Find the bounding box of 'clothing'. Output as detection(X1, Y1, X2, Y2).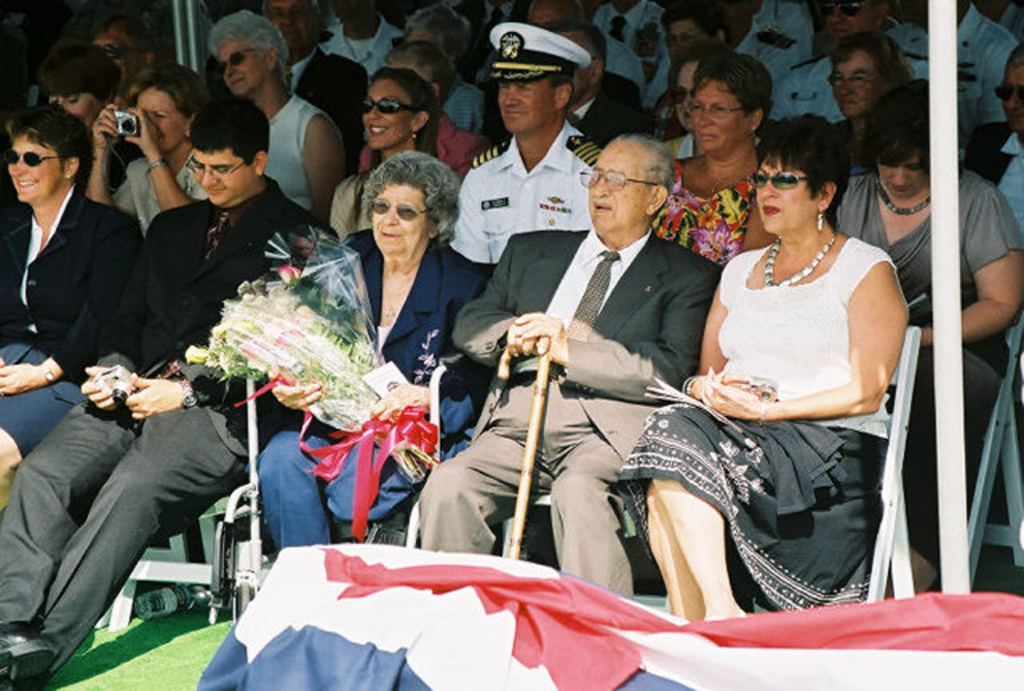
detection(51, 163, 375, 674).
